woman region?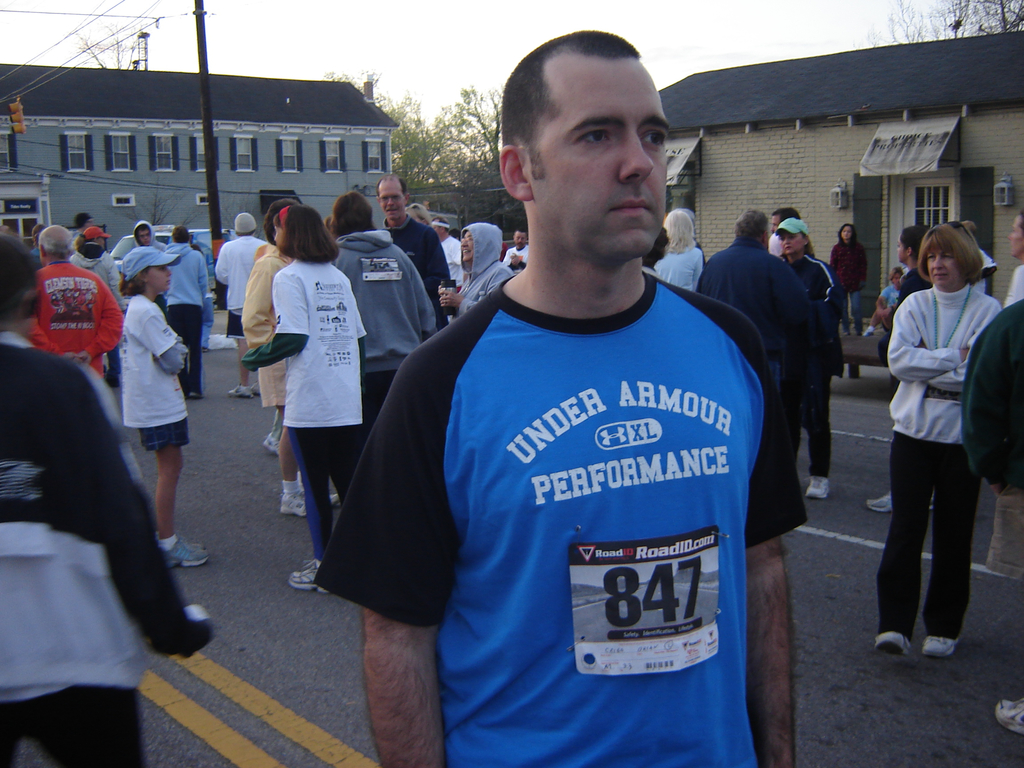
detection(870, 200, 1005, 680)
